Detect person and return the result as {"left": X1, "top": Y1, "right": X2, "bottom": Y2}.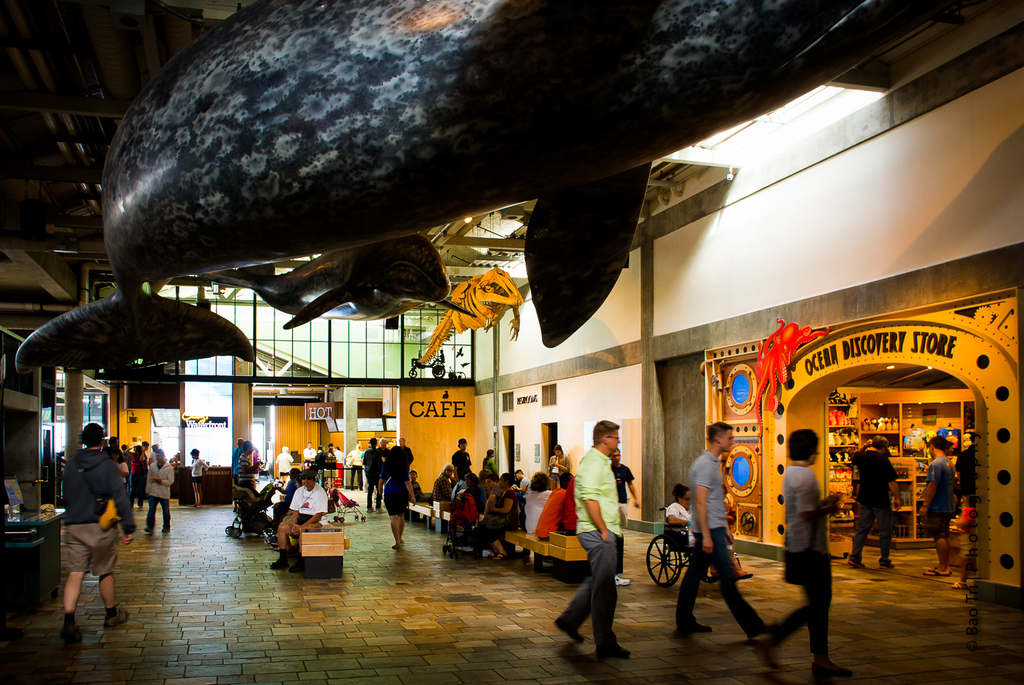
{"left": 674, "top": 422, "right": 776, "bottom": 632}.
